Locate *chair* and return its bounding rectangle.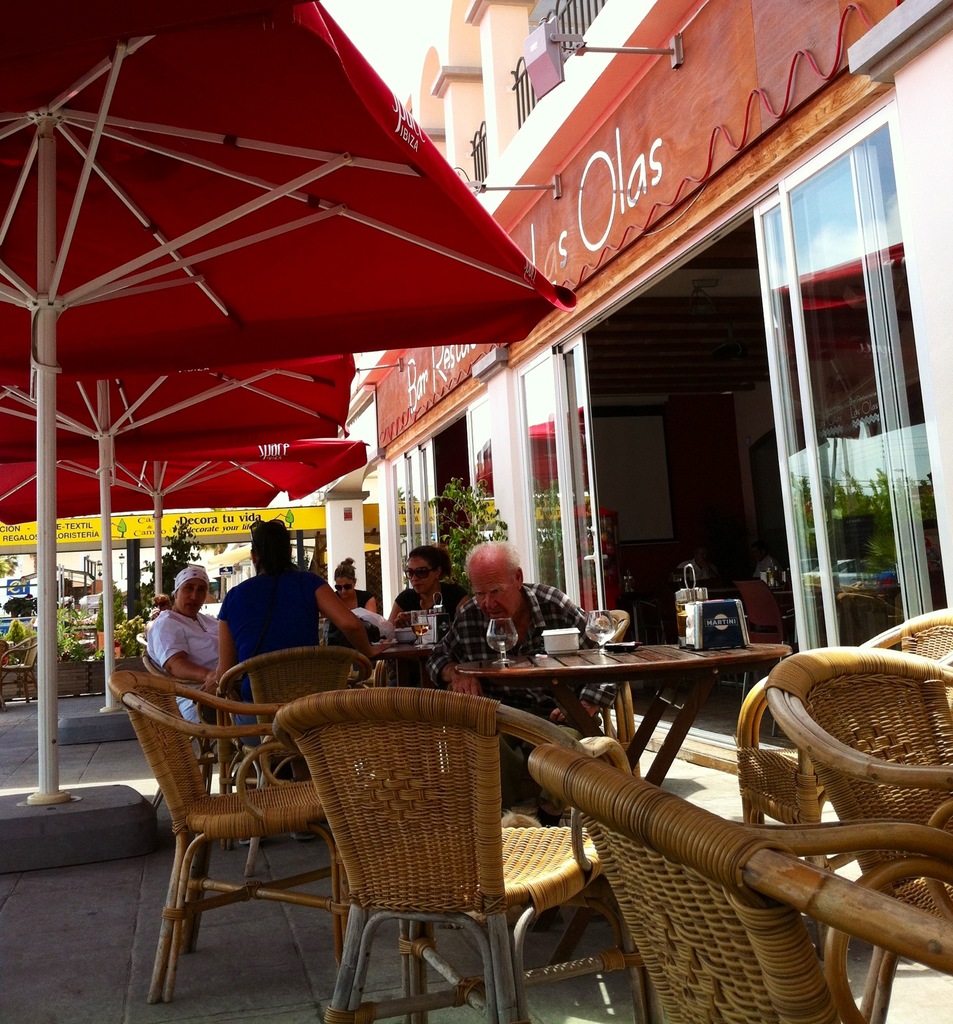
select_region(100, 666, 361, 1007).
